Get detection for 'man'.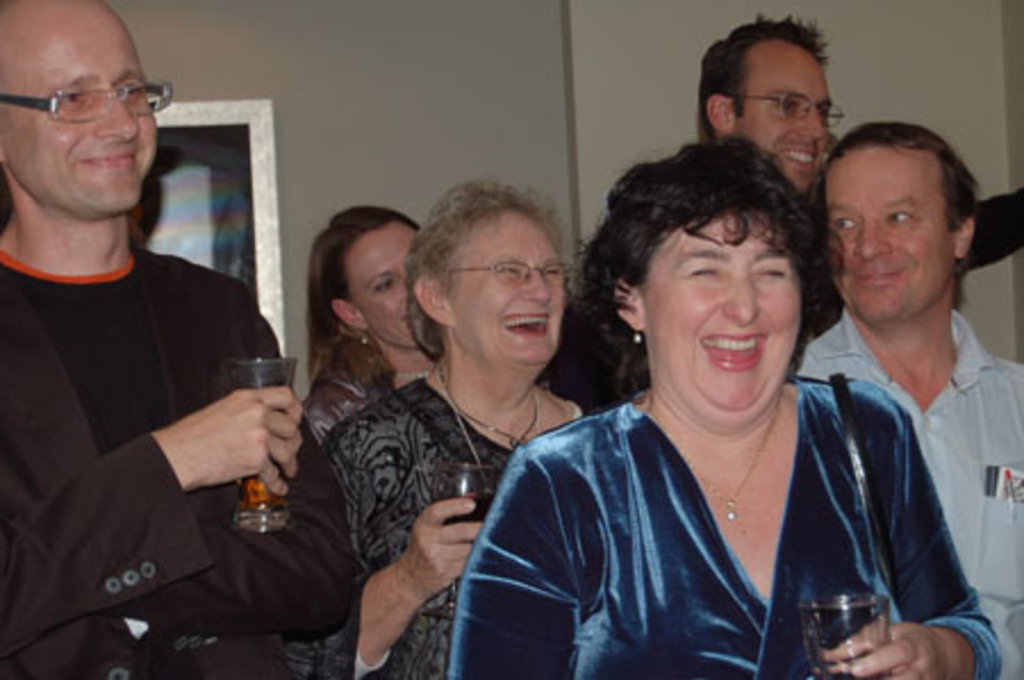
Detection: {"left": 2, "top": 11, "right": 309, "bottom": 669}.
